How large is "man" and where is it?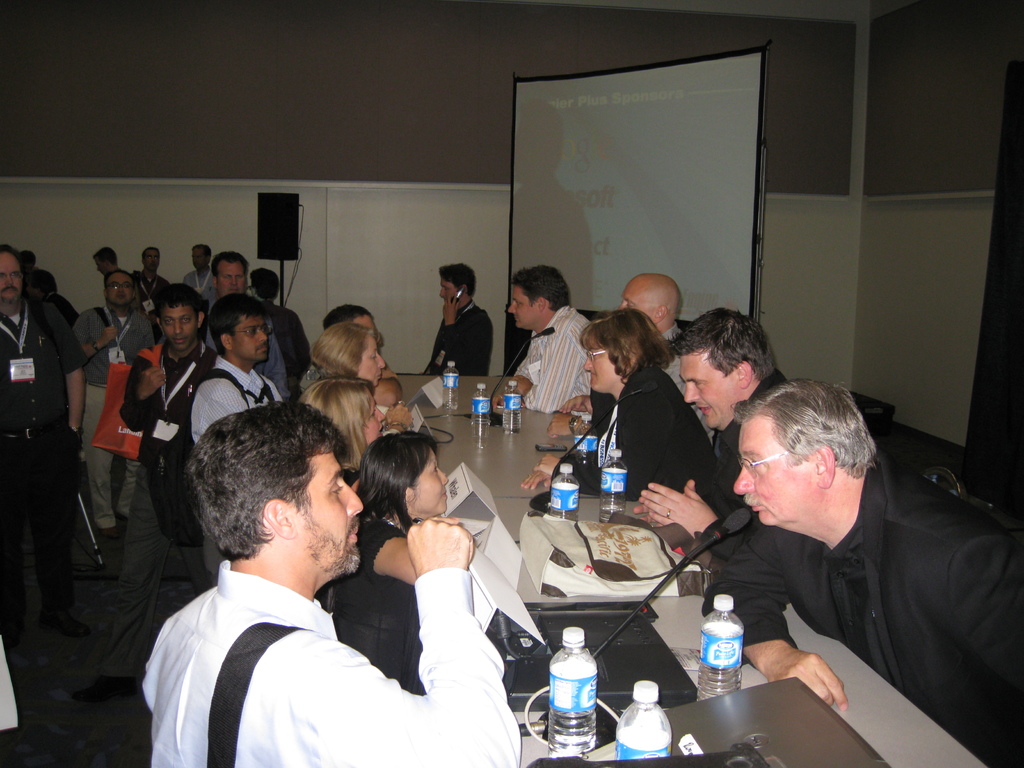
Bounding box: l=427, t=263, r=495, b=374.
